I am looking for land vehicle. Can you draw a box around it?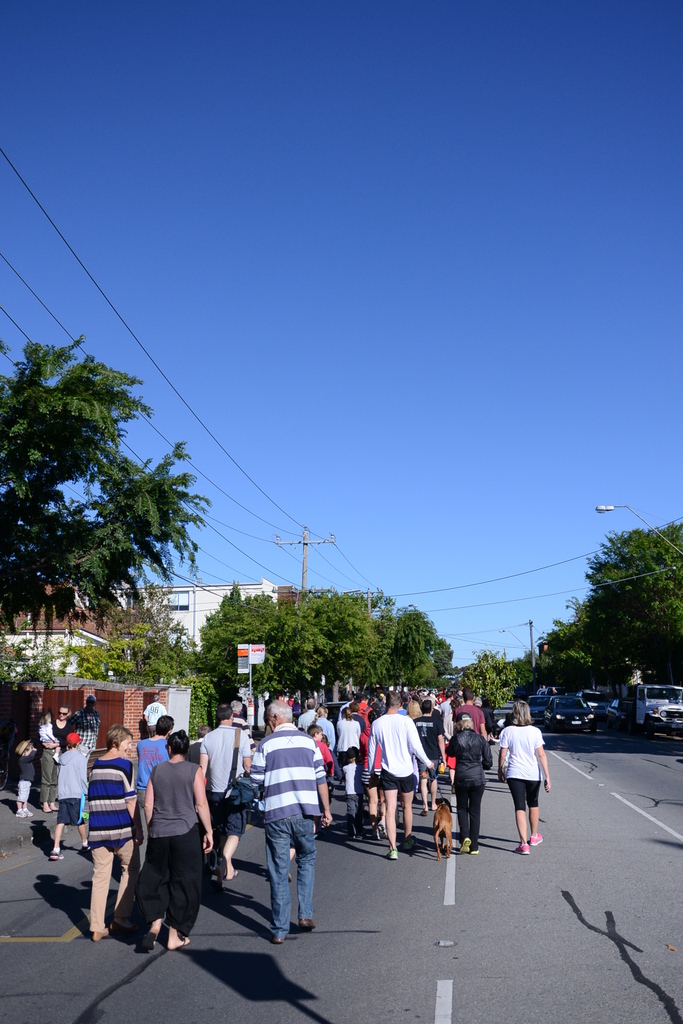
Sure, the bounding box is (544, 698, 593, 736).
